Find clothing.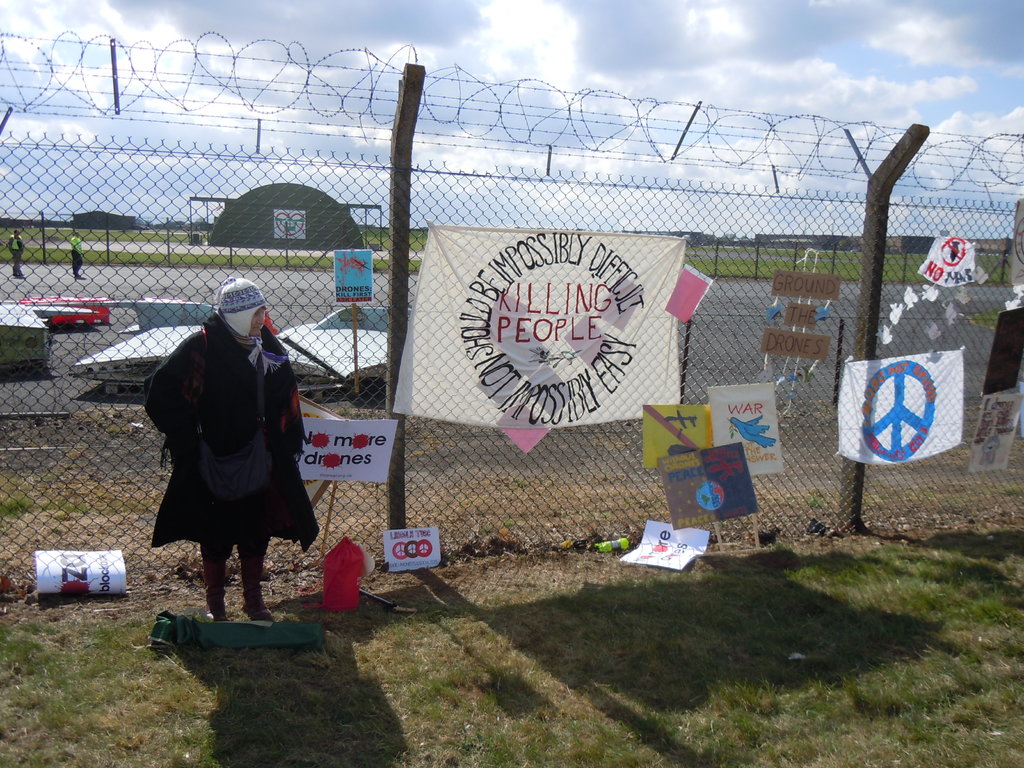
select_region(4, 236, 24, 275).
